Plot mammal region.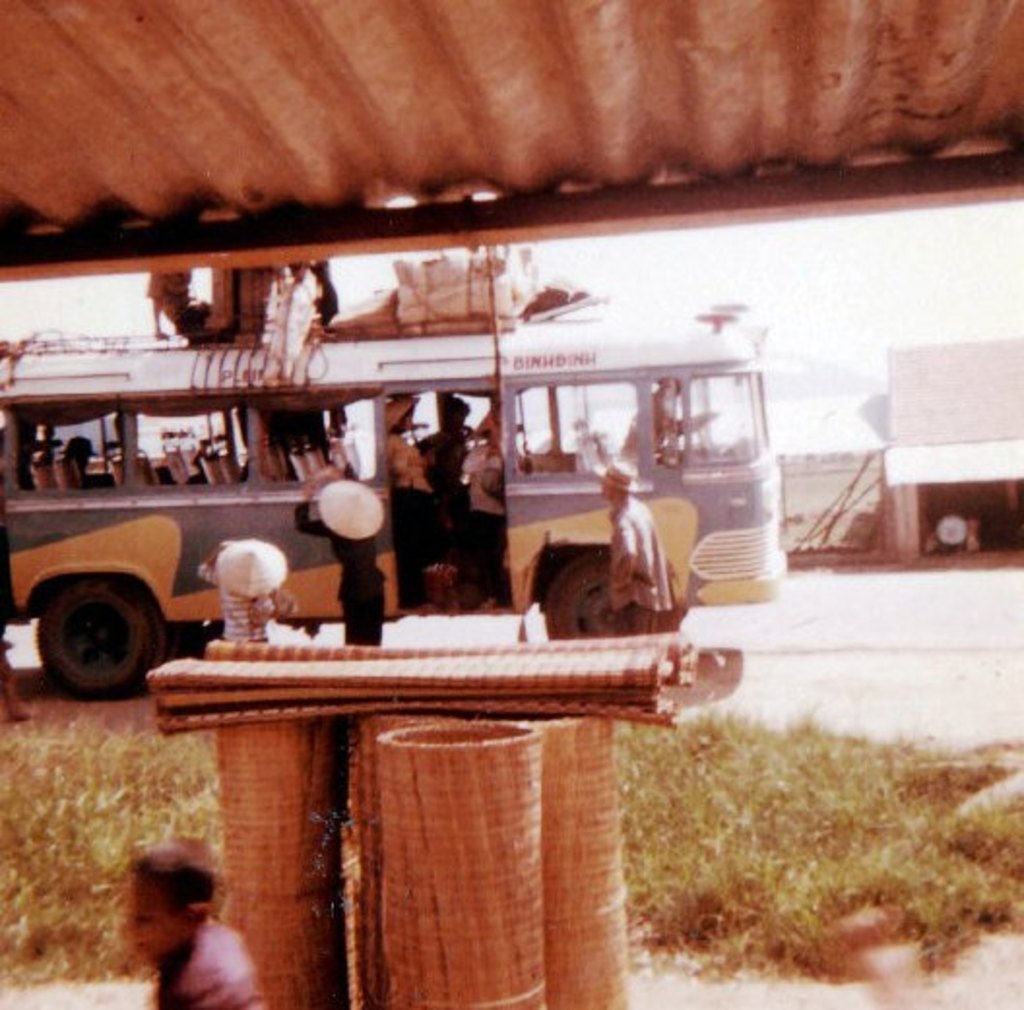
Plotted at region(192, 539, 281, 644).
